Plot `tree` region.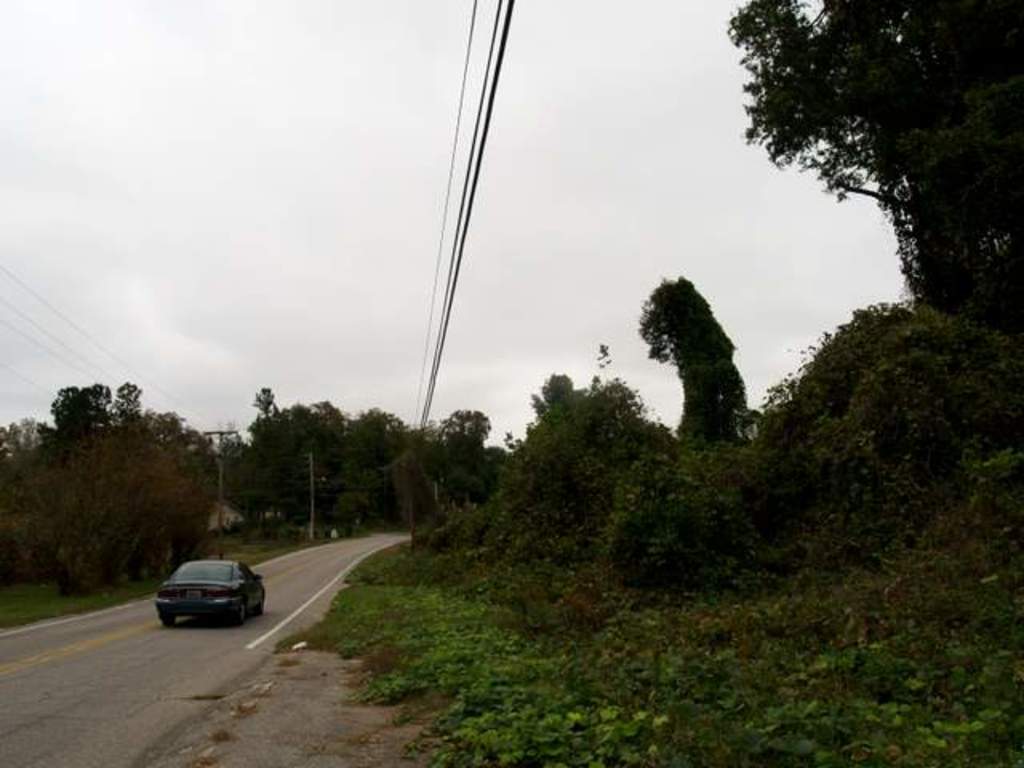
Plotted at 11,381,214,589.
